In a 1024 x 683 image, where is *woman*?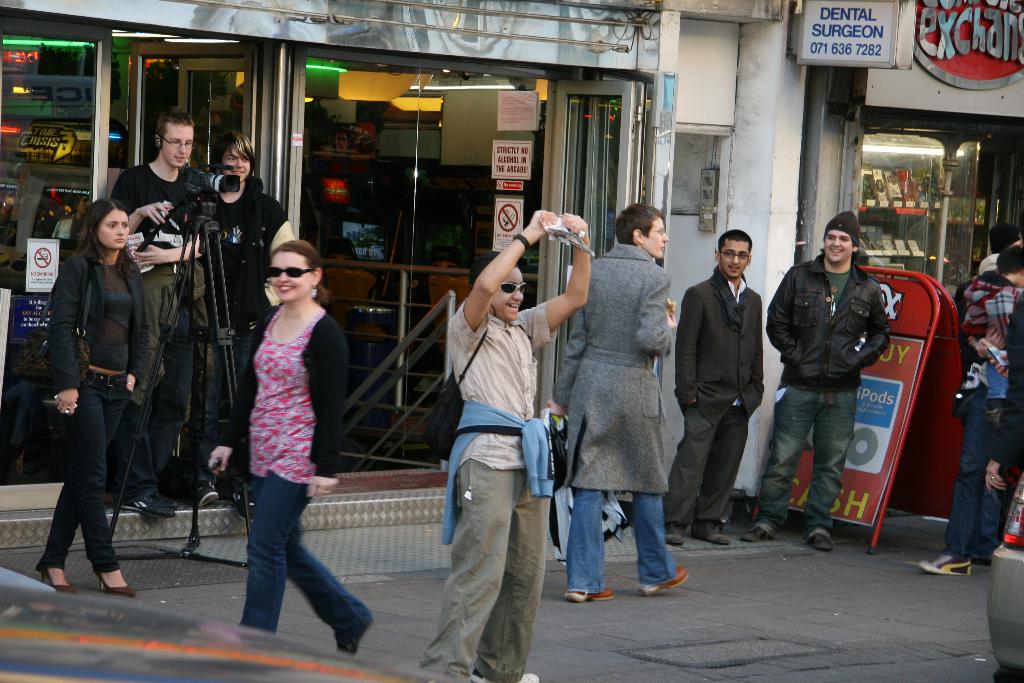
<region>548, 202, 688, 602</region>.
